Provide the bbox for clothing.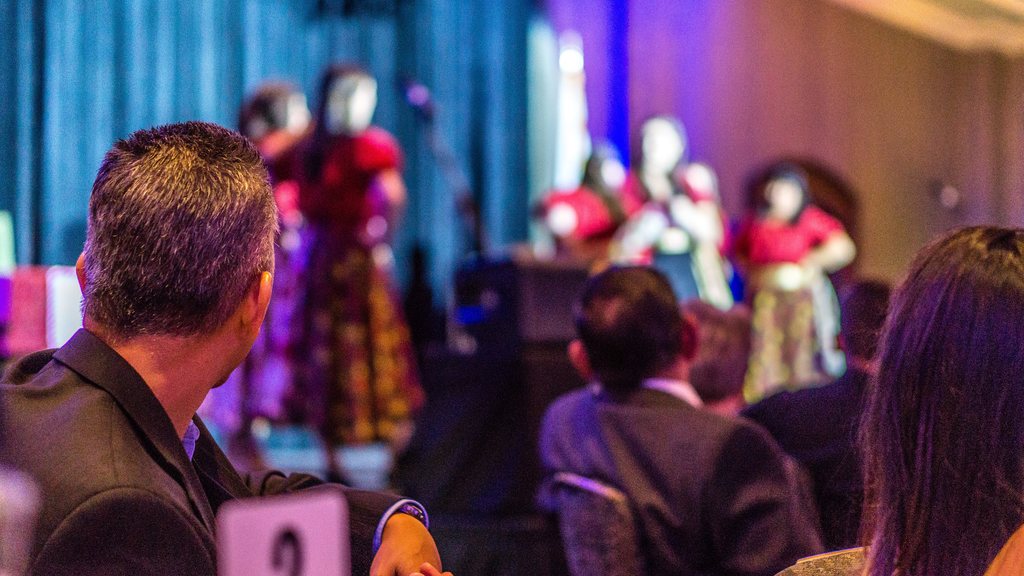
(280,118,422,439).
